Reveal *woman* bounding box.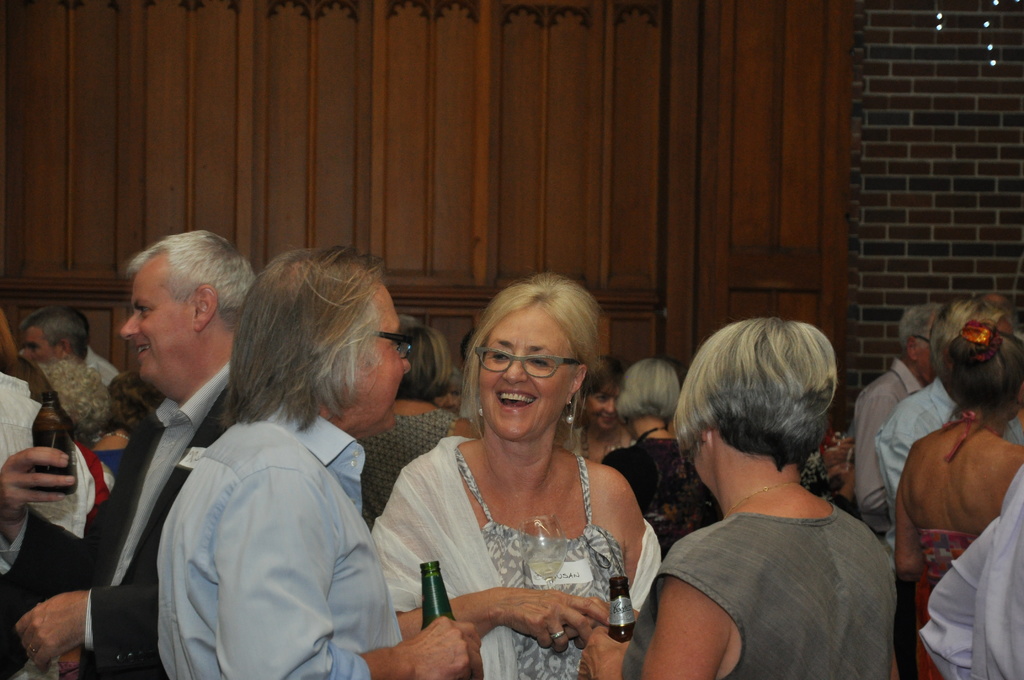
Revealed: rect(16, 352, 111, 538).
